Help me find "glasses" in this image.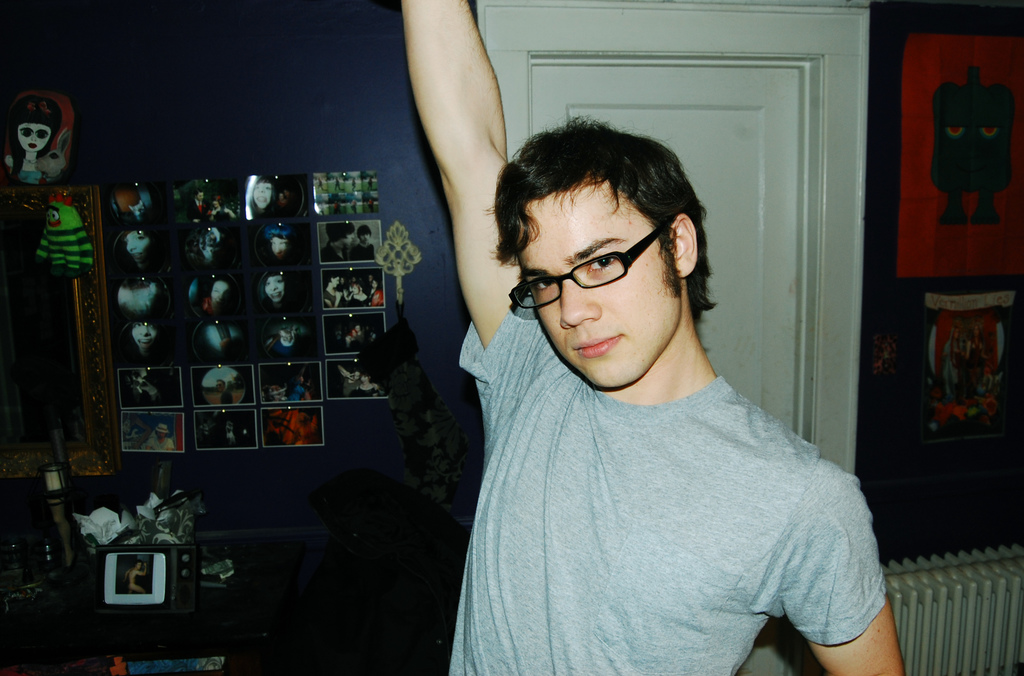
Found it: crop(515, 234, 692, 308).
